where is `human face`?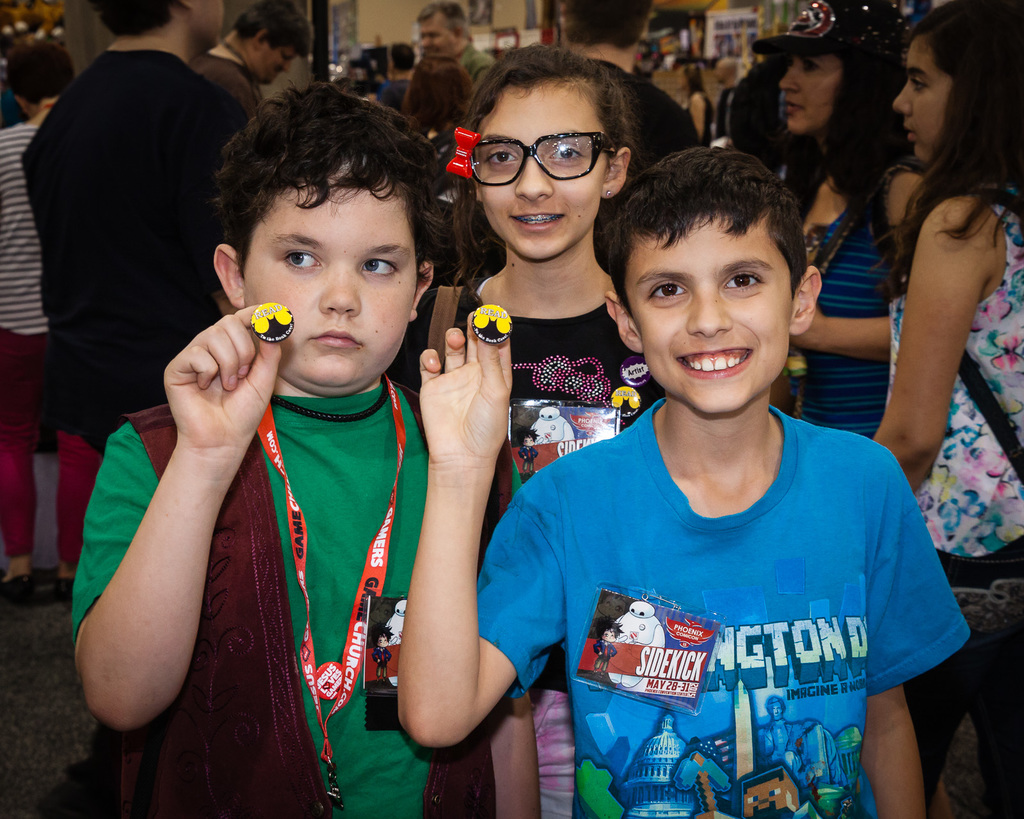
bbox=[625, 212, 800, 417].
